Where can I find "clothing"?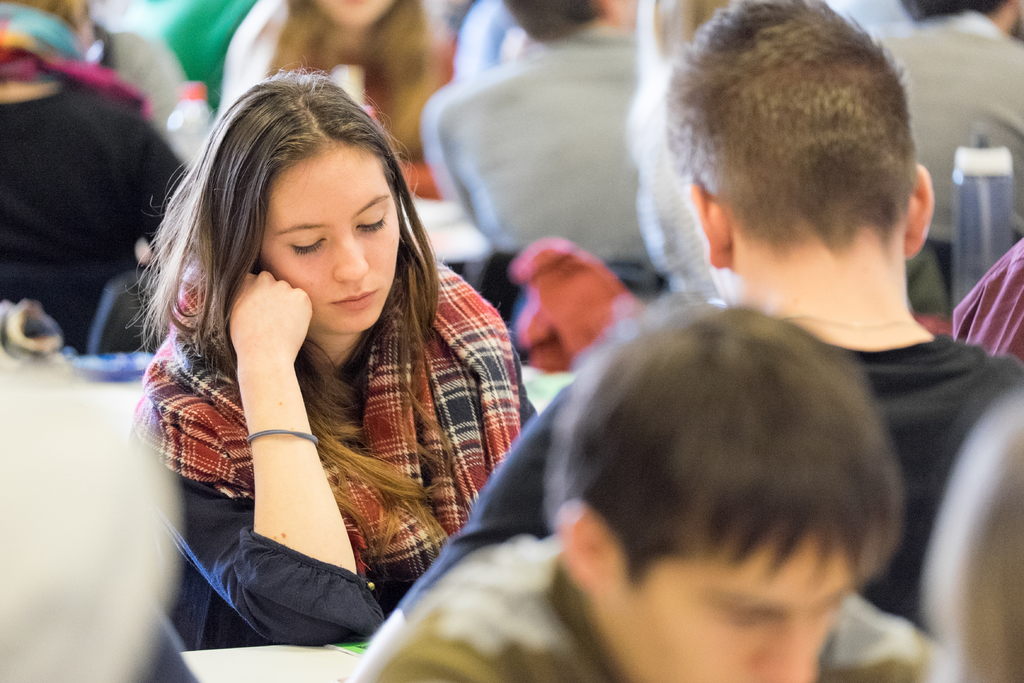
You can find it at x1=855, y1=9, x2=1023, y2=255.
